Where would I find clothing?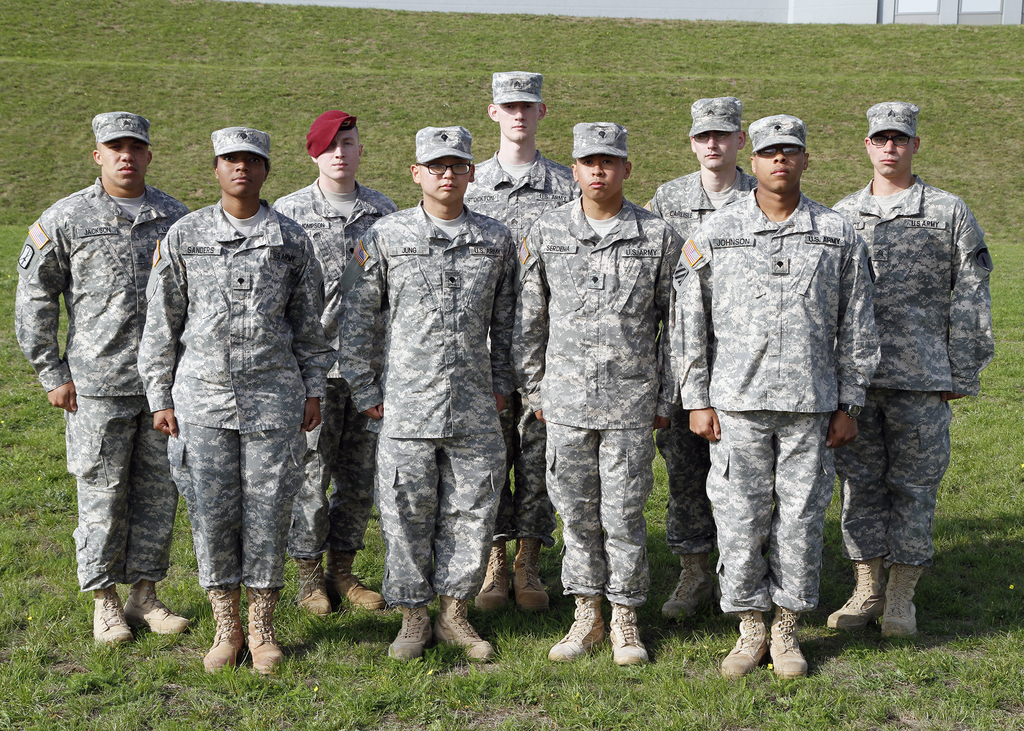
At crop(136, 208, 324, 579).
